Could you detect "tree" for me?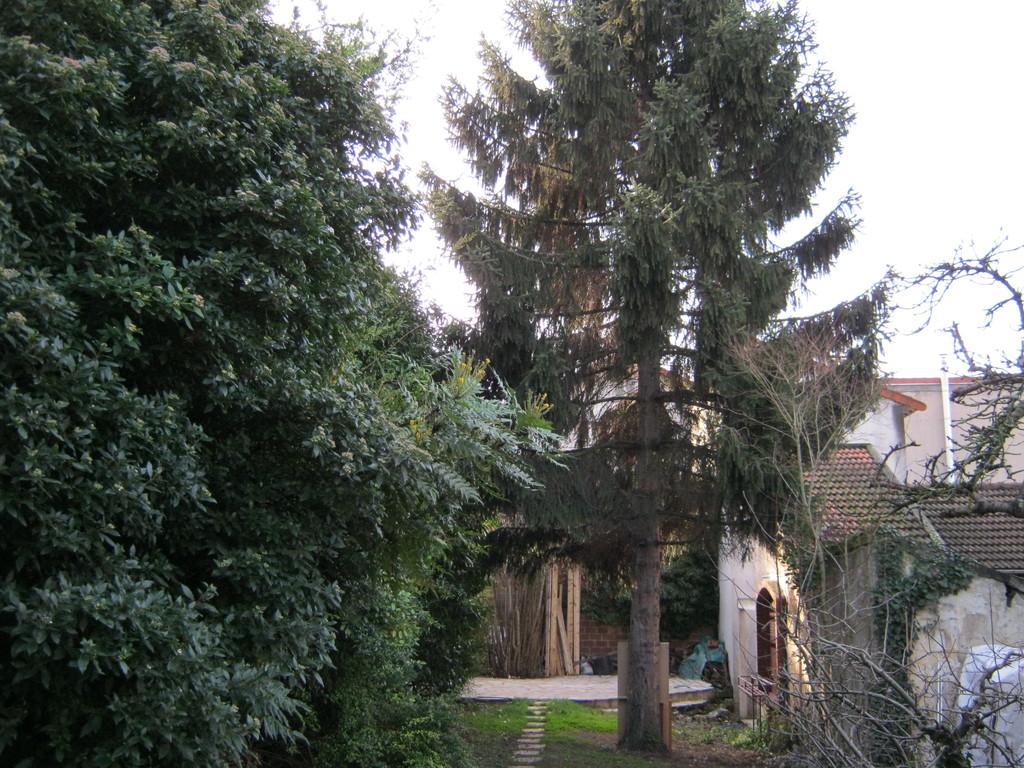
Detection result: x1=314 y1=253 x2=451 y2=753.
